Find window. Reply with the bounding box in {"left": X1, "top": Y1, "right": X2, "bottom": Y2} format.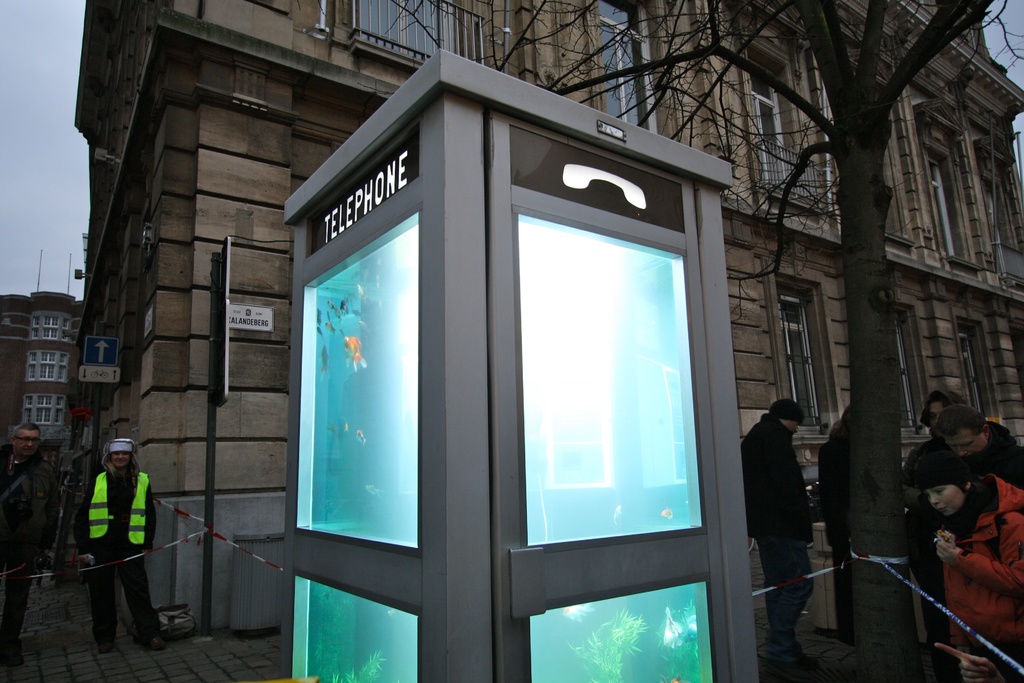
{"left": 355, "top": 0, "right": 458, "bottom": 63}.
